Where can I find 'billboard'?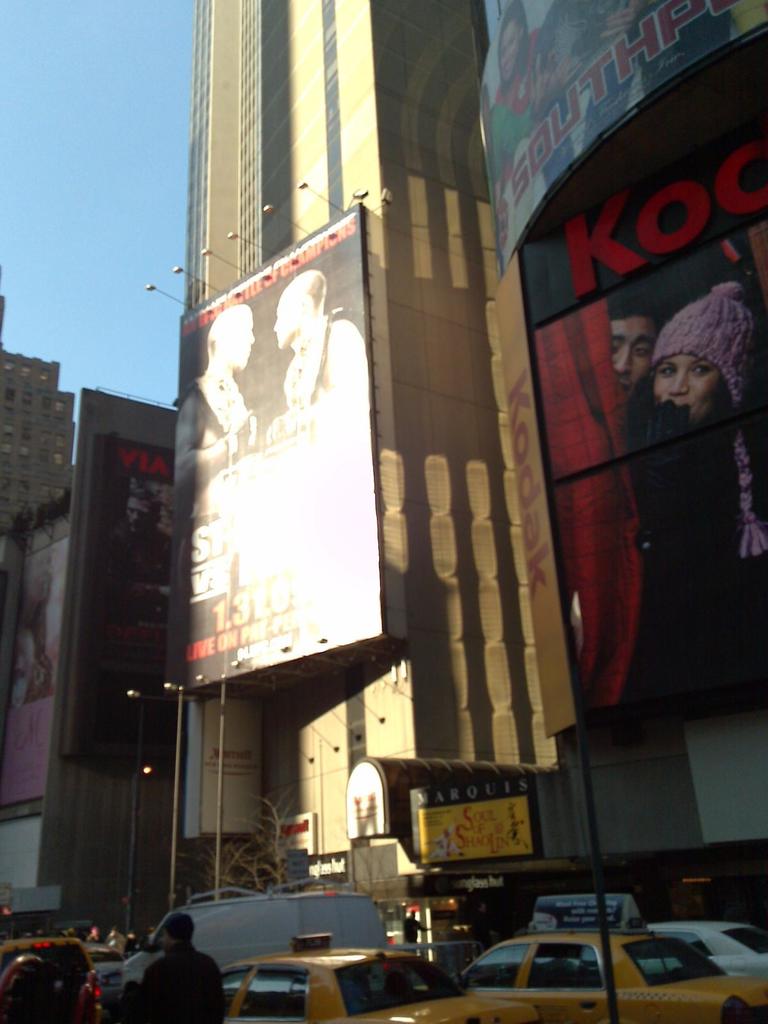
You can find it at box=[479, 0, 767, 288].
